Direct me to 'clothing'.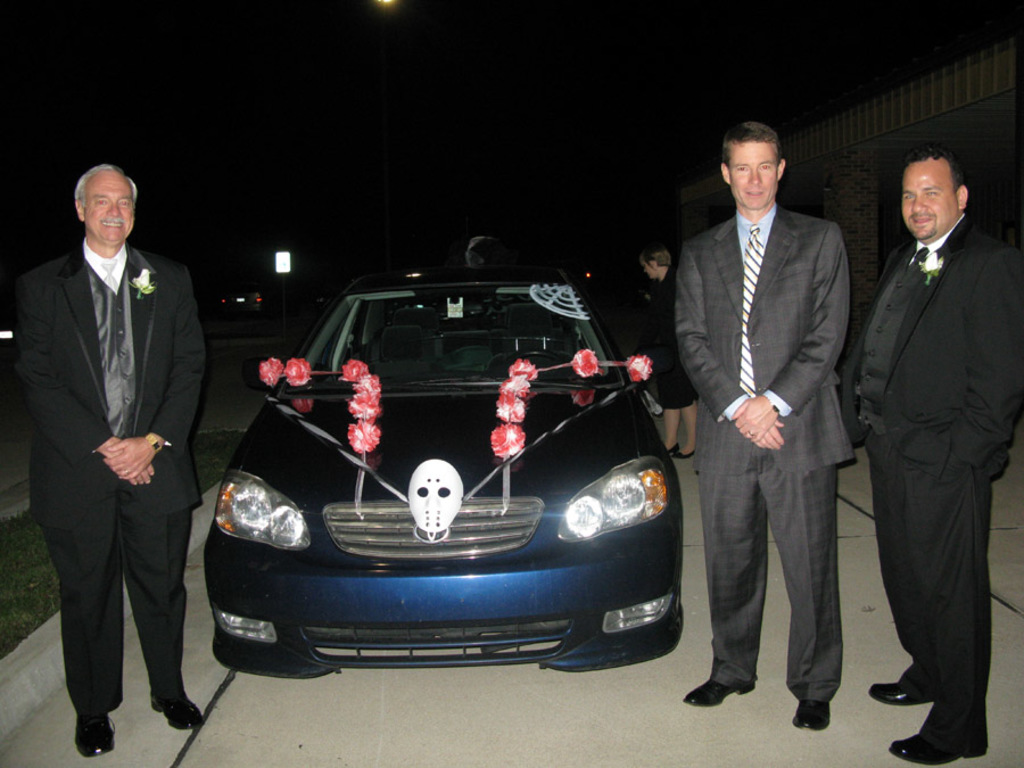
Direction: l=644, t=264, r=699, b=411.
